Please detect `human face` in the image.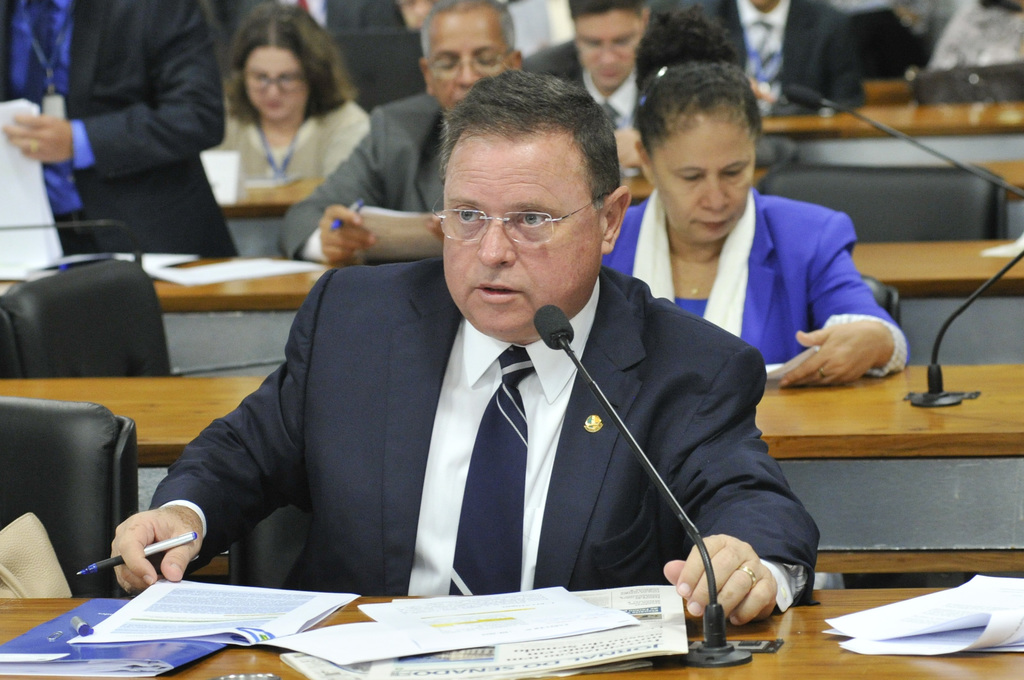
[246,47,310,121].
